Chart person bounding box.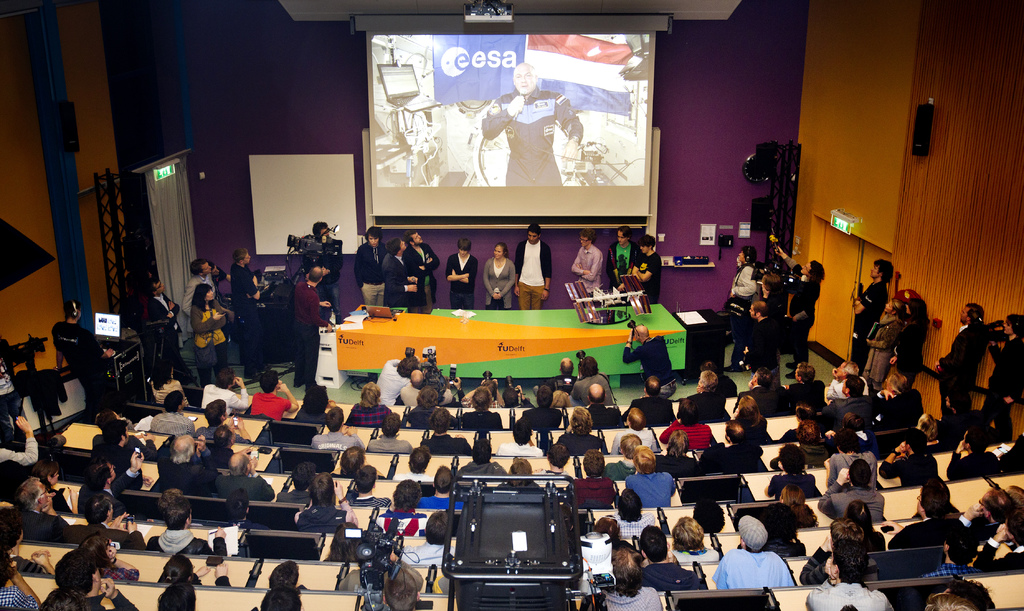
Charted: 512/224/554/309.
